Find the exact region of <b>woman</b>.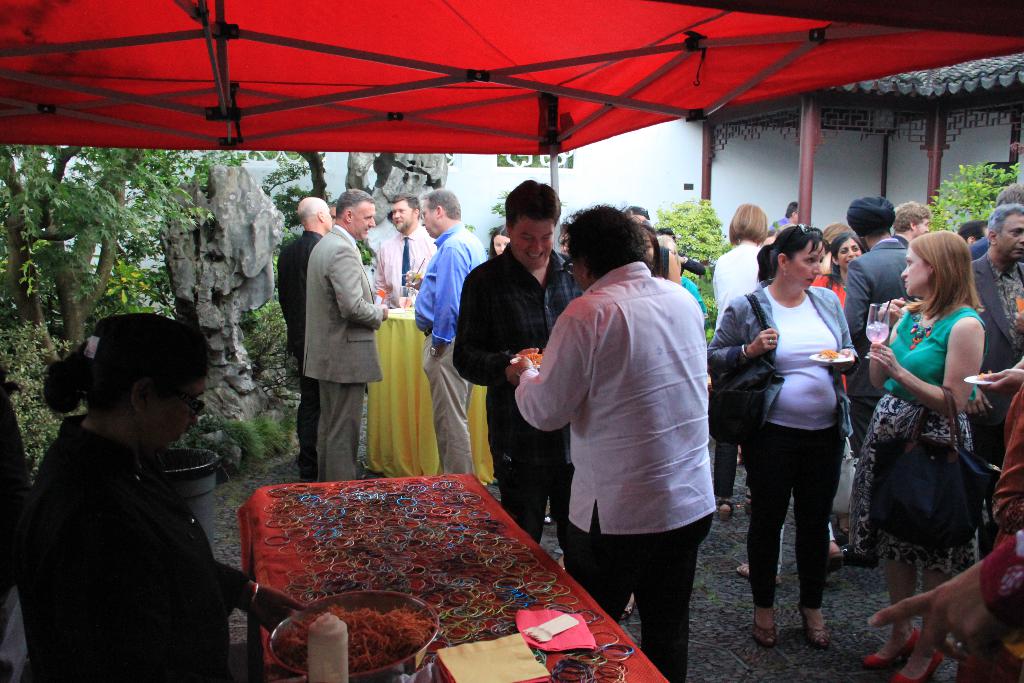
Exact region: x1=636, y1=217, x2=668, y2=274.
